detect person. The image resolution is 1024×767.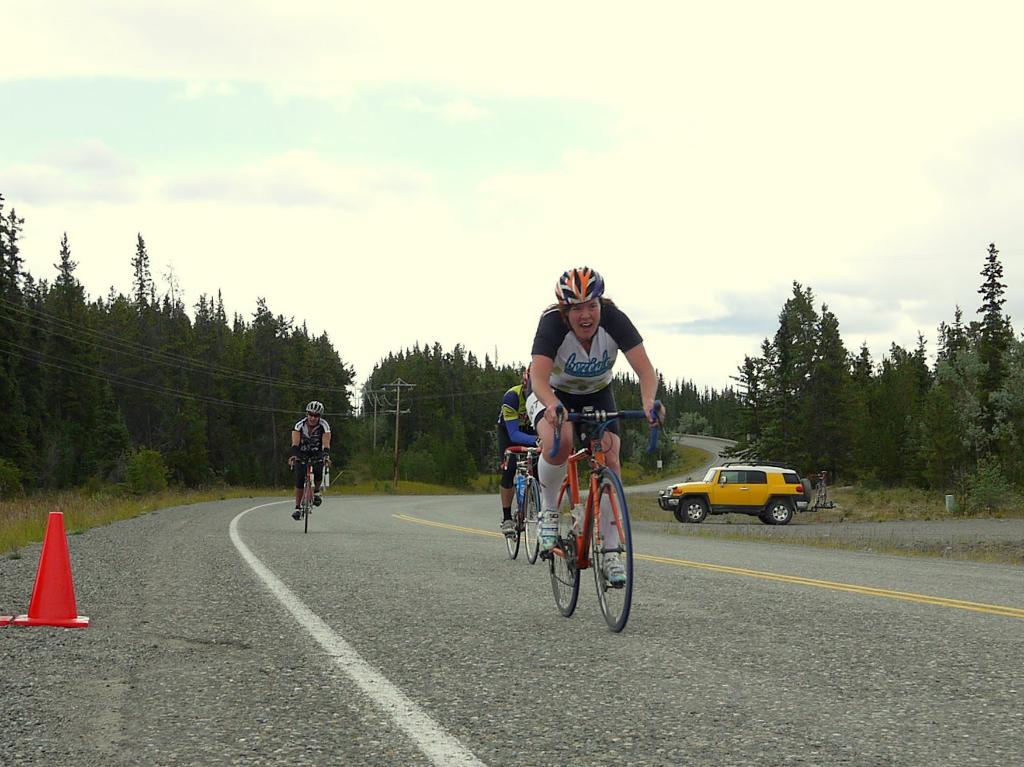
box=[276, 402, 331, 541].
